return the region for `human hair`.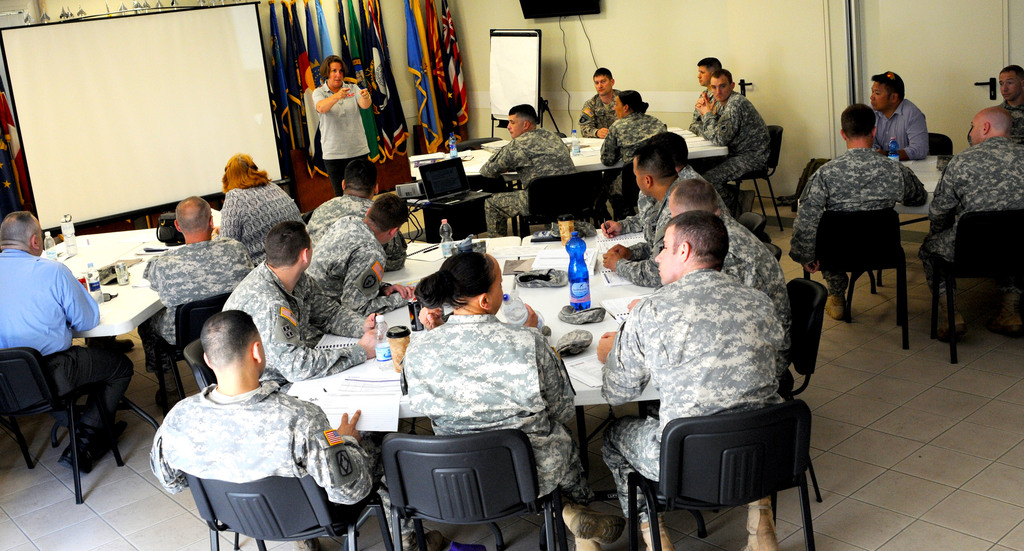
pyautogui.locateOnScreen(695, 56, 721, 79).
